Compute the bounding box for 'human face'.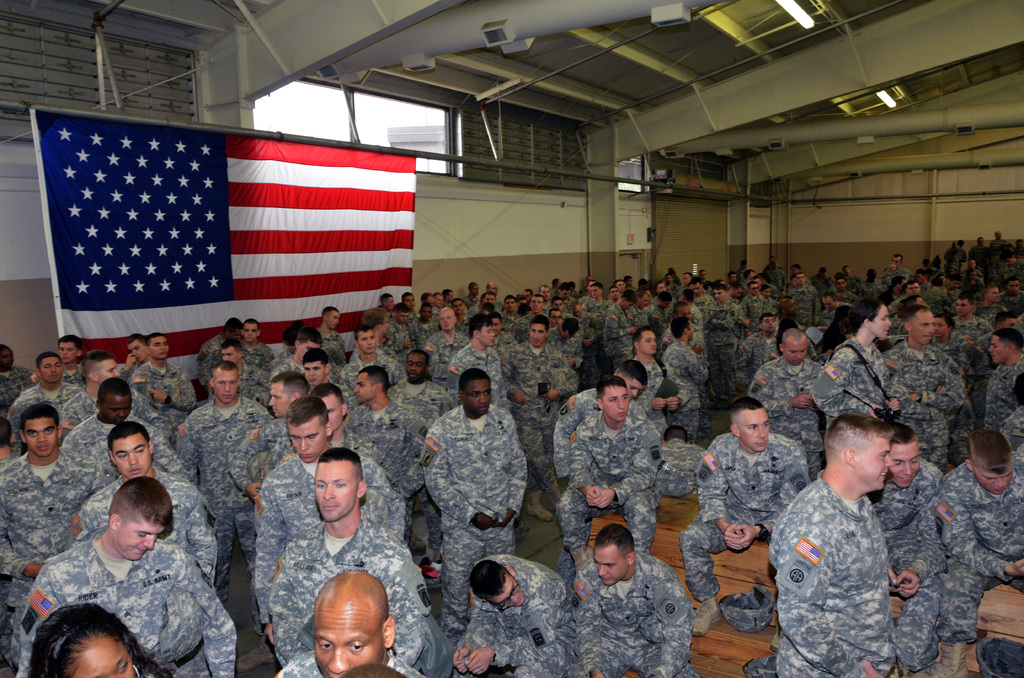
[left=701, top=270, right=707, bottom=279].
